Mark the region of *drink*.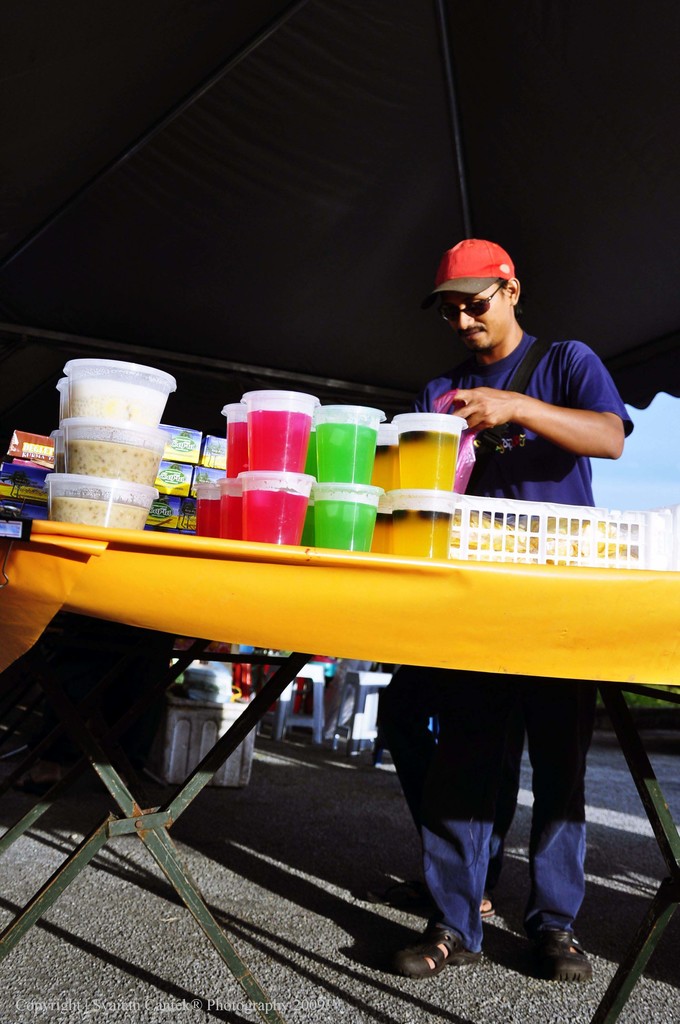
Region: (306,428,313,476).
